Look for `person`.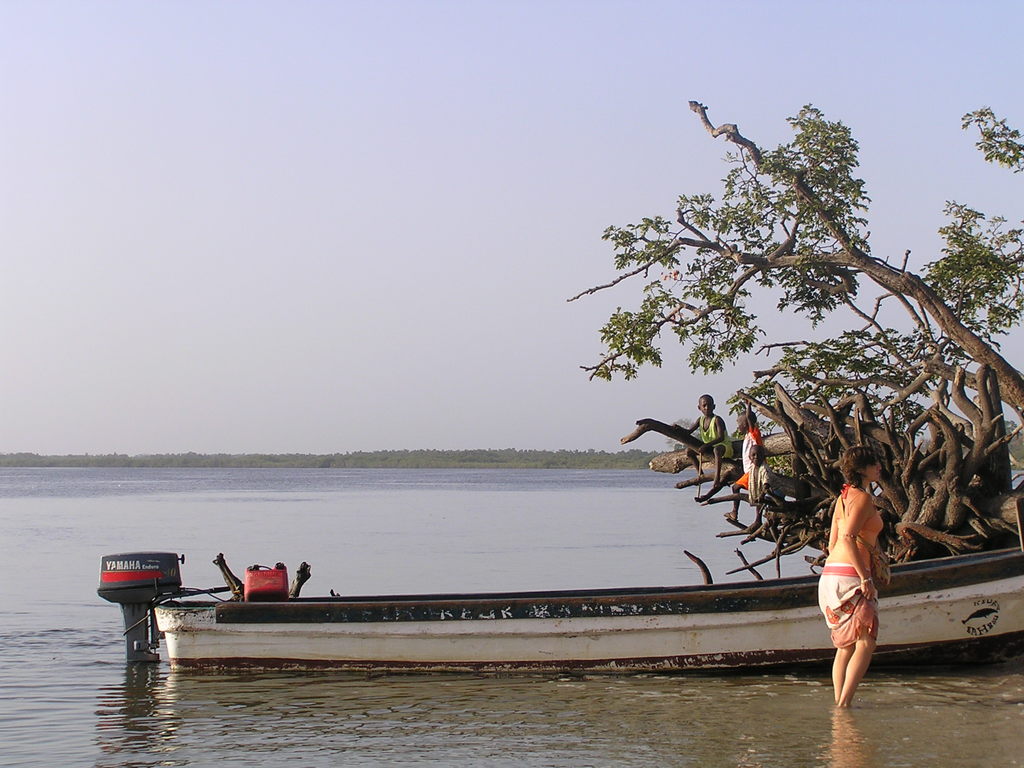
Found: l=669, t=396, r=733, b=498.
